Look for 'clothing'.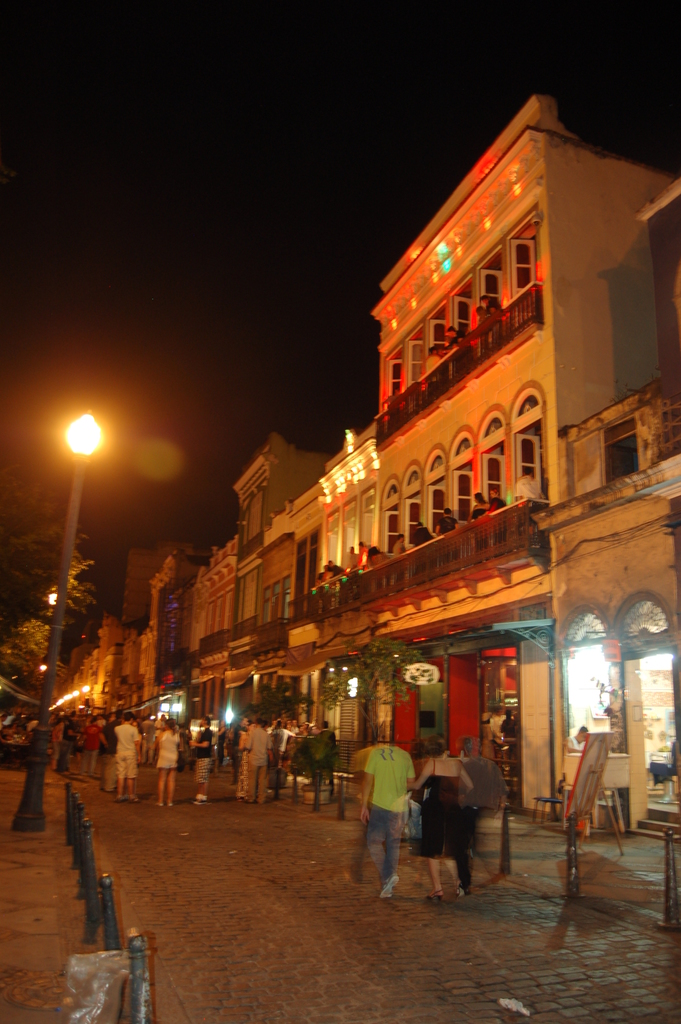
Found: left=158, top=732, right=176, bottom=771.
